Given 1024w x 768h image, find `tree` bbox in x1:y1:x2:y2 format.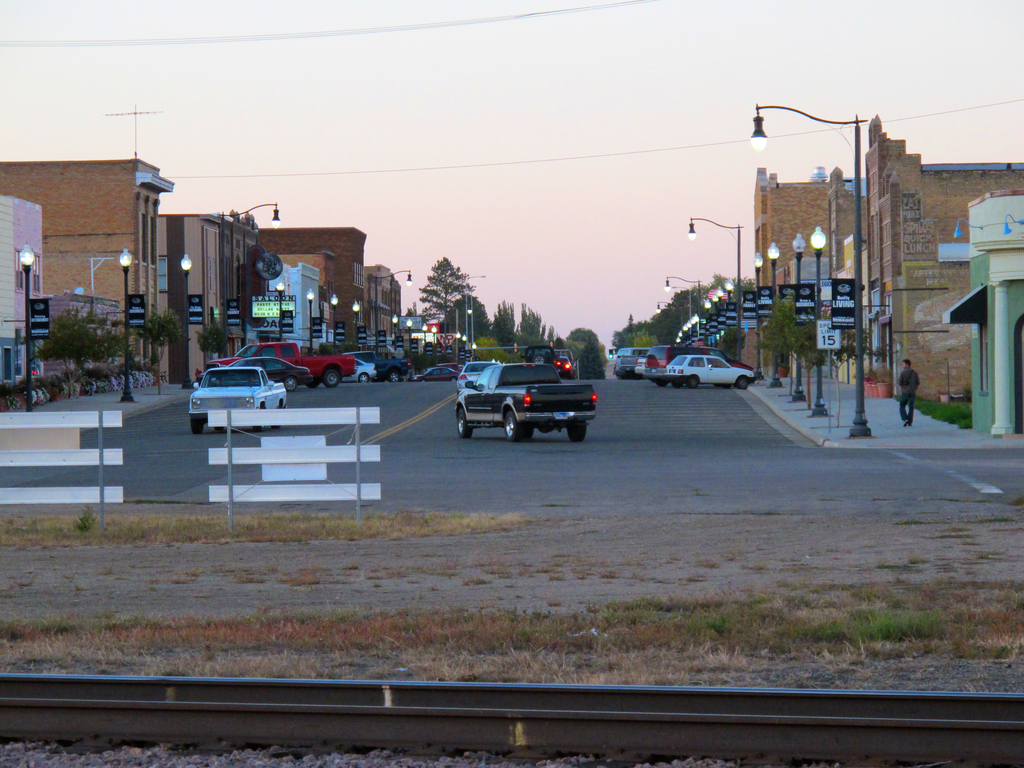
805:324:870:434.
